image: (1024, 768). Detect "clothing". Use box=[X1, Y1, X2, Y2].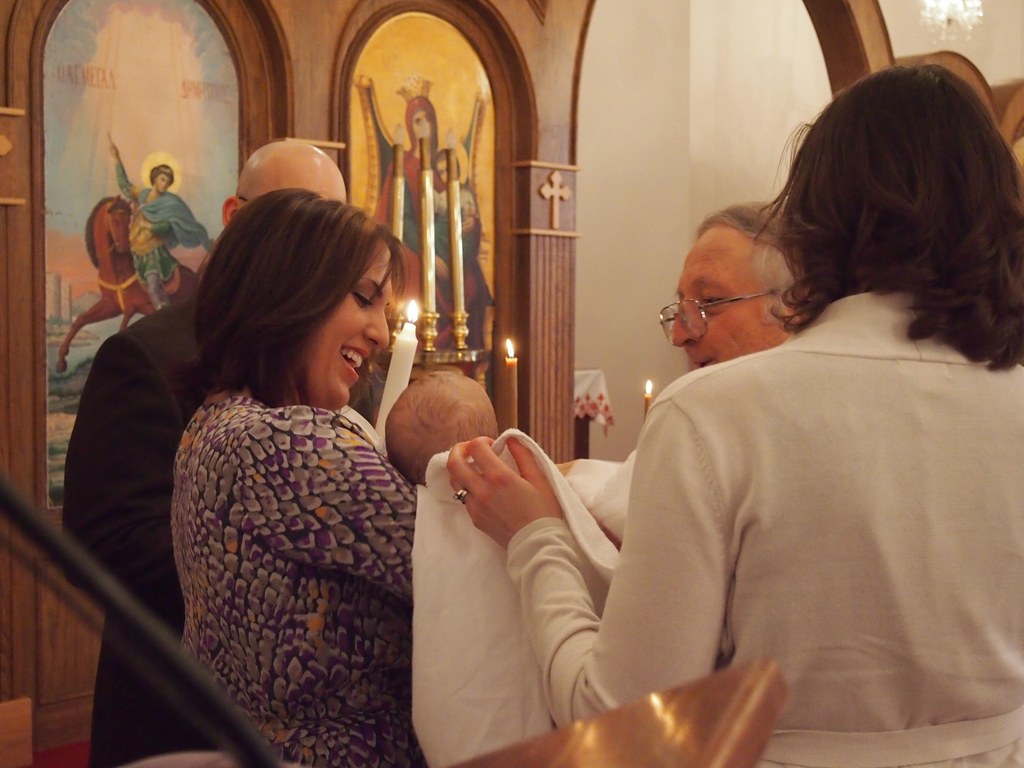
box=[179, 413, 414, 767].
